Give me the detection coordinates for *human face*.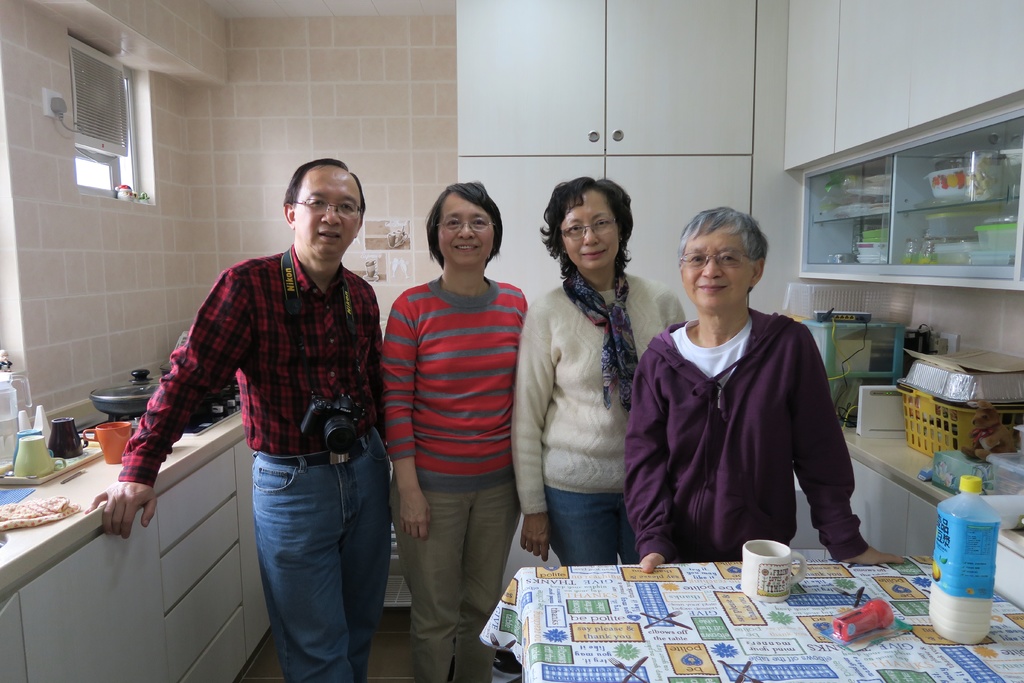
rect(294, 168, 365, 263).
